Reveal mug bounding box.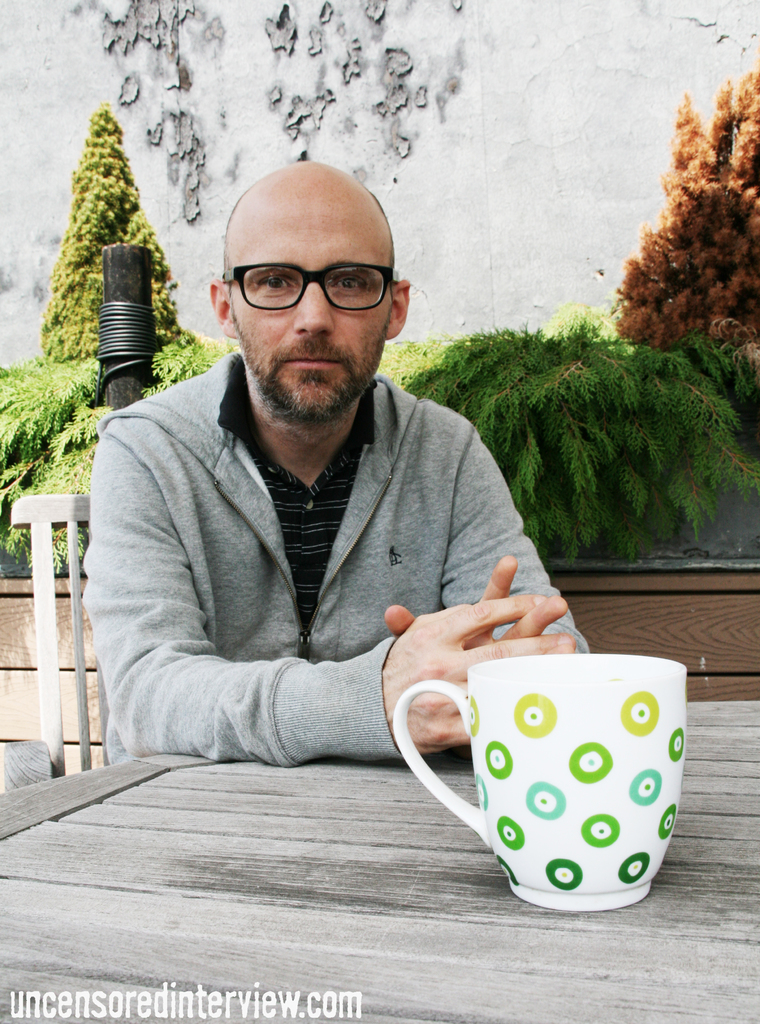
Revealed: (393, 655, 684, 907).
